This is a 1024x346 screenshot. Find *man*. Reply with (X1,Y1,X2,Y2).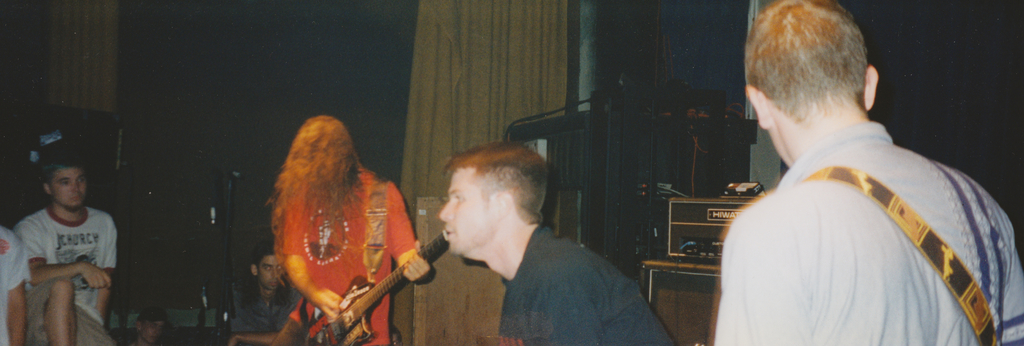
(0,222,29,345).
